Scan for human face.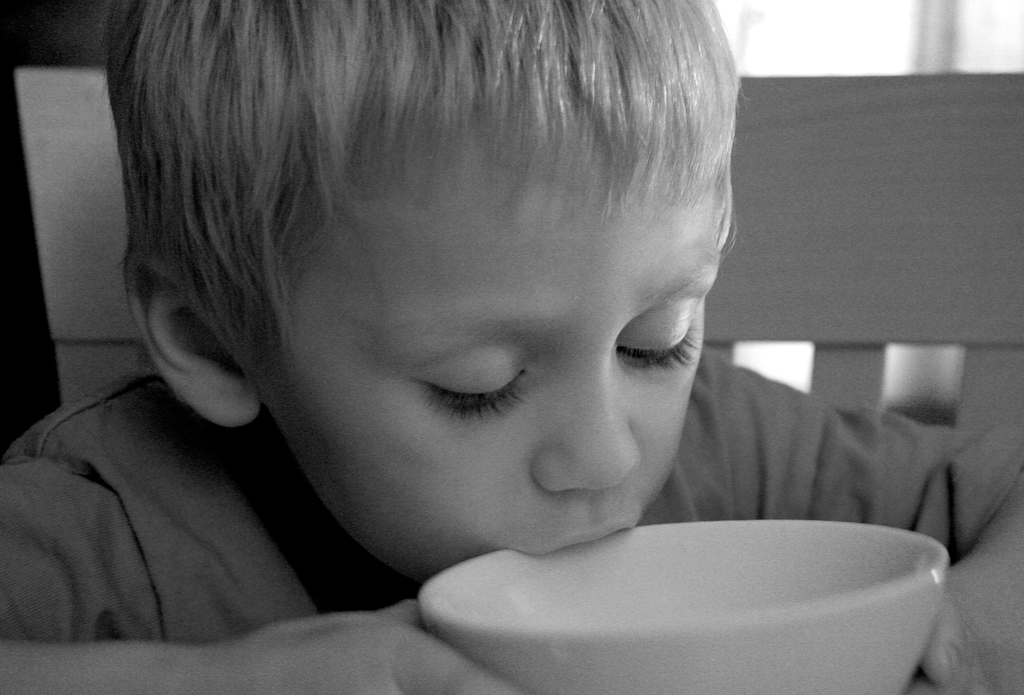
Scan result: x1=252 y1=153 x2=737 y2=589.
